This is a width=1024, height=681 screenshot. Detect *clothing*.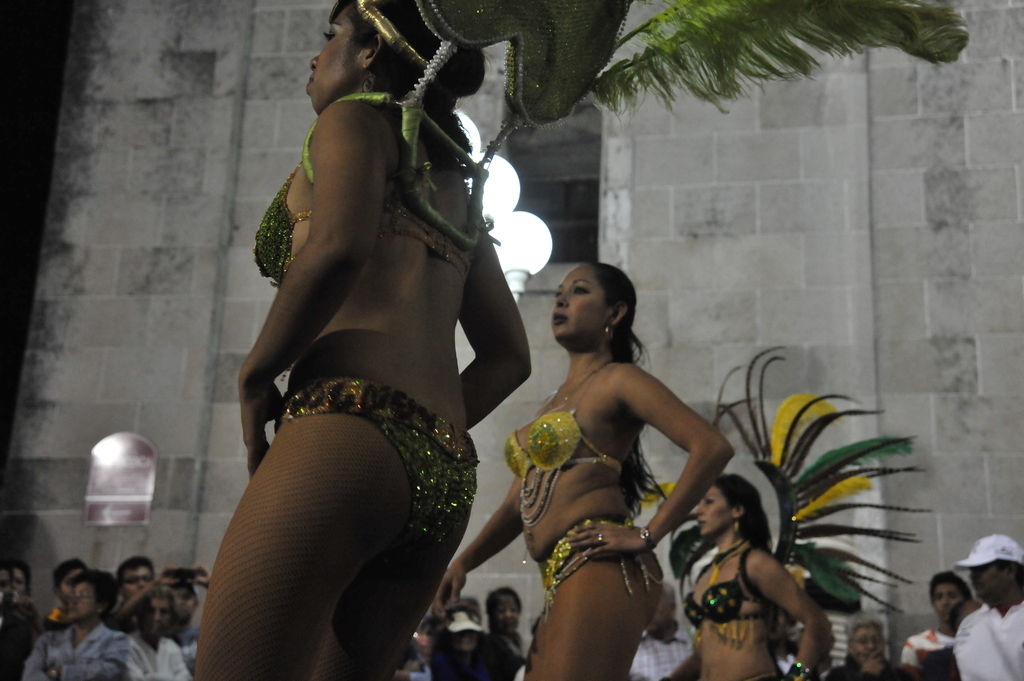
left=536, top=518, right=664, bottom=614.
